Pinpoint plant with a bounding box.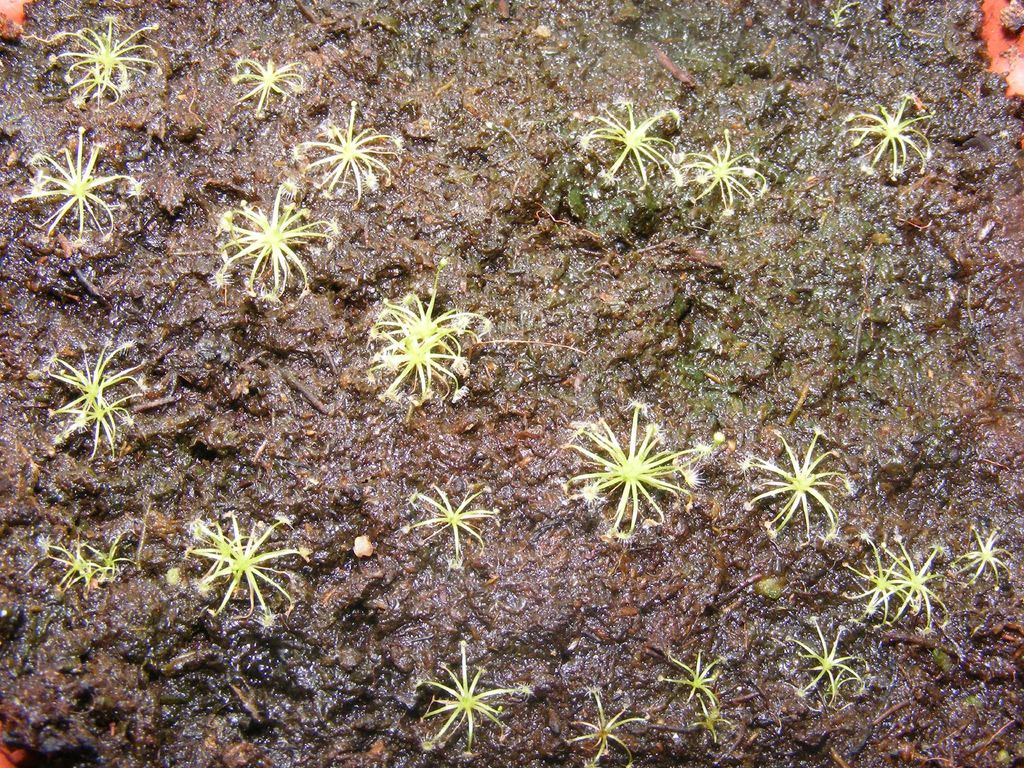
[left=49, top=538, right=146, bottom=593].
